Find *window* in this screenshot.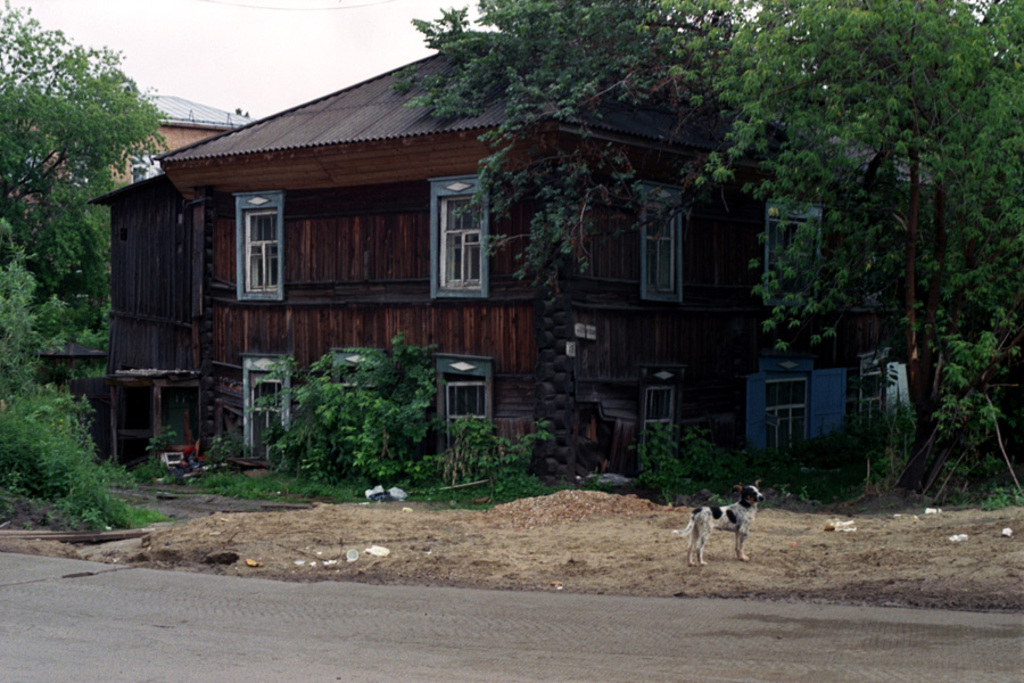
The bounding box for *window* is (left=445, top=357, right=498, bottom=439).
